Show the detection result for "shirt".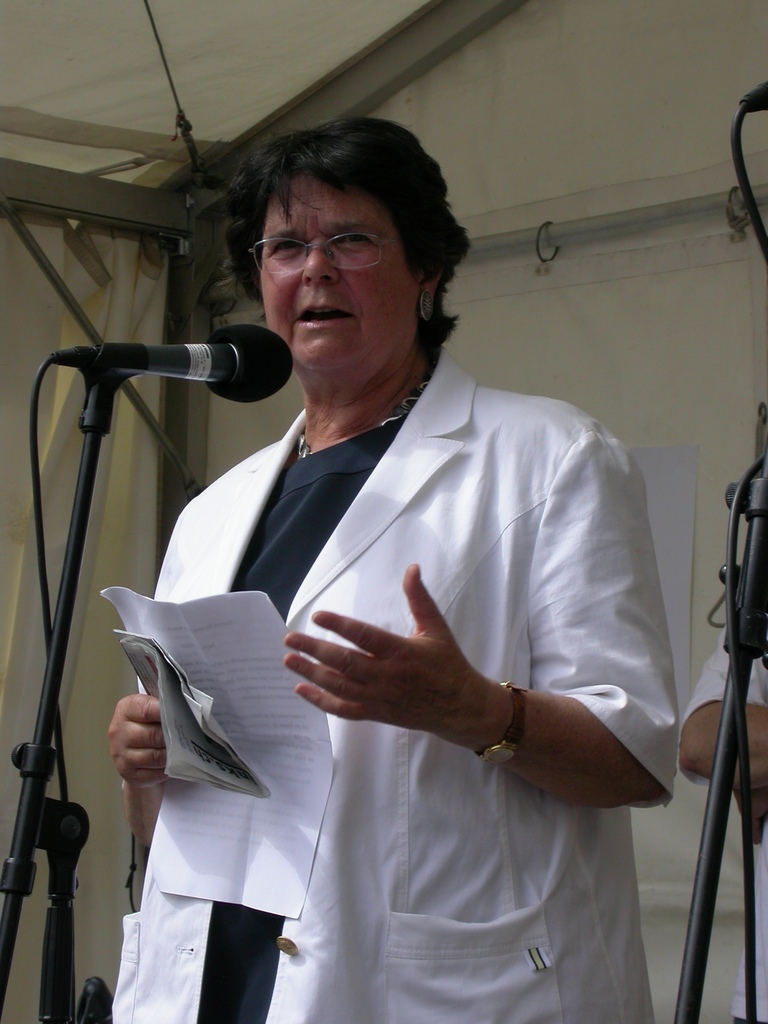
{"left": 675, "top": 624, "right": 767, "bottom": 1019}.
